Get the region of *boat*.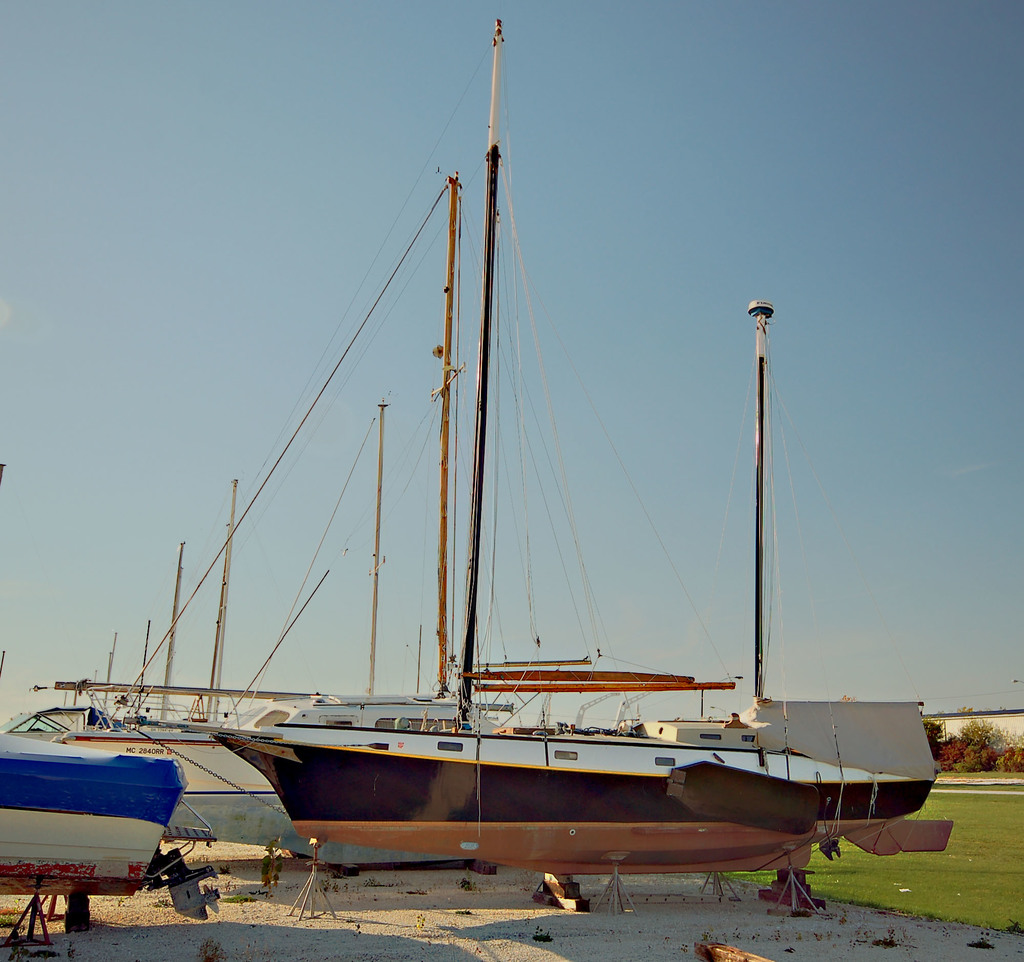
x1=27 y1=63 x2=924 y2=949.
